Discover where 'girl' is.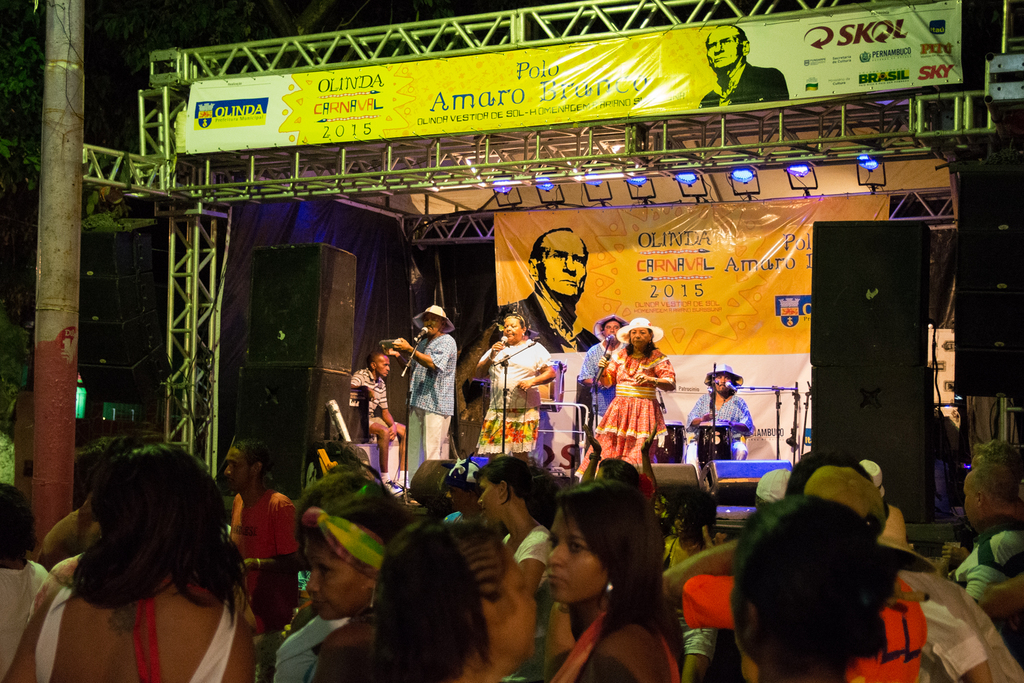
Discovered at box(474, 456, 553, 682).
